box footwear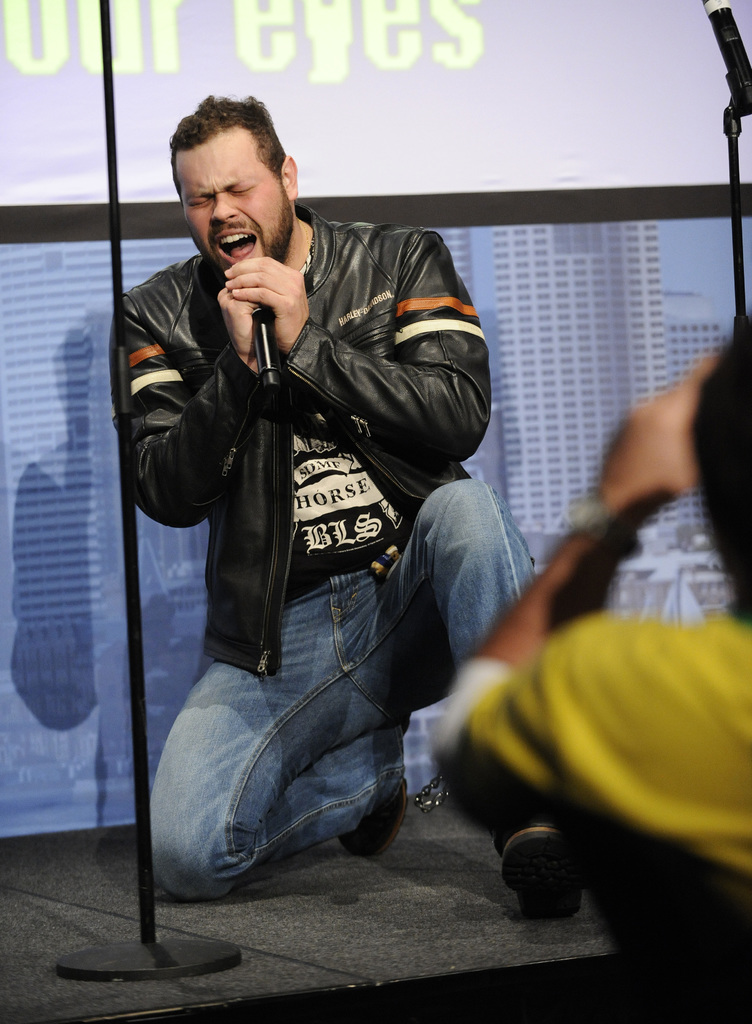
x1=339, y1=777, x2=409, y2=852
